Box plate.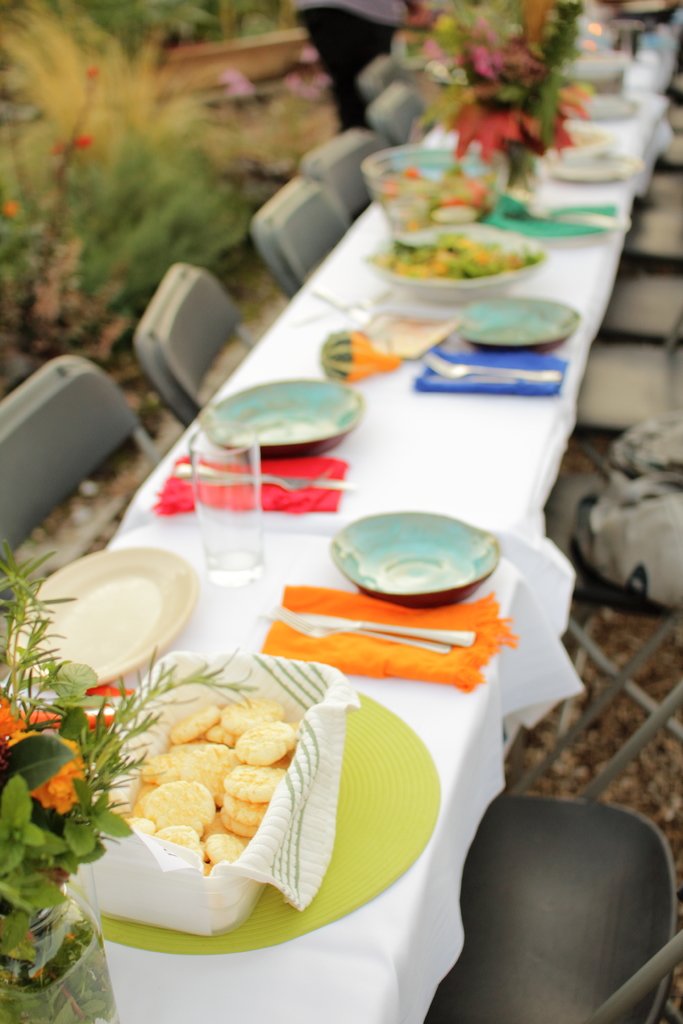
crop(31, 560, 199, 696).
